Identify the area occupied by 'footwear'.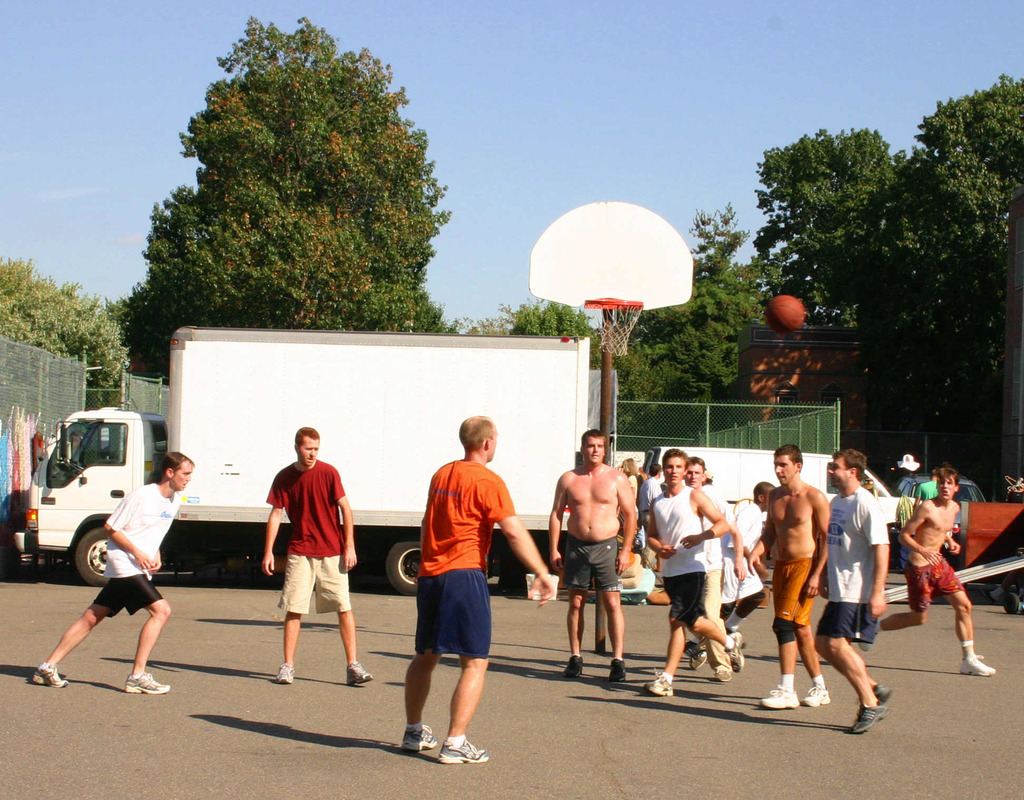
Area: <region>32, 660, 68, 692</region>.
